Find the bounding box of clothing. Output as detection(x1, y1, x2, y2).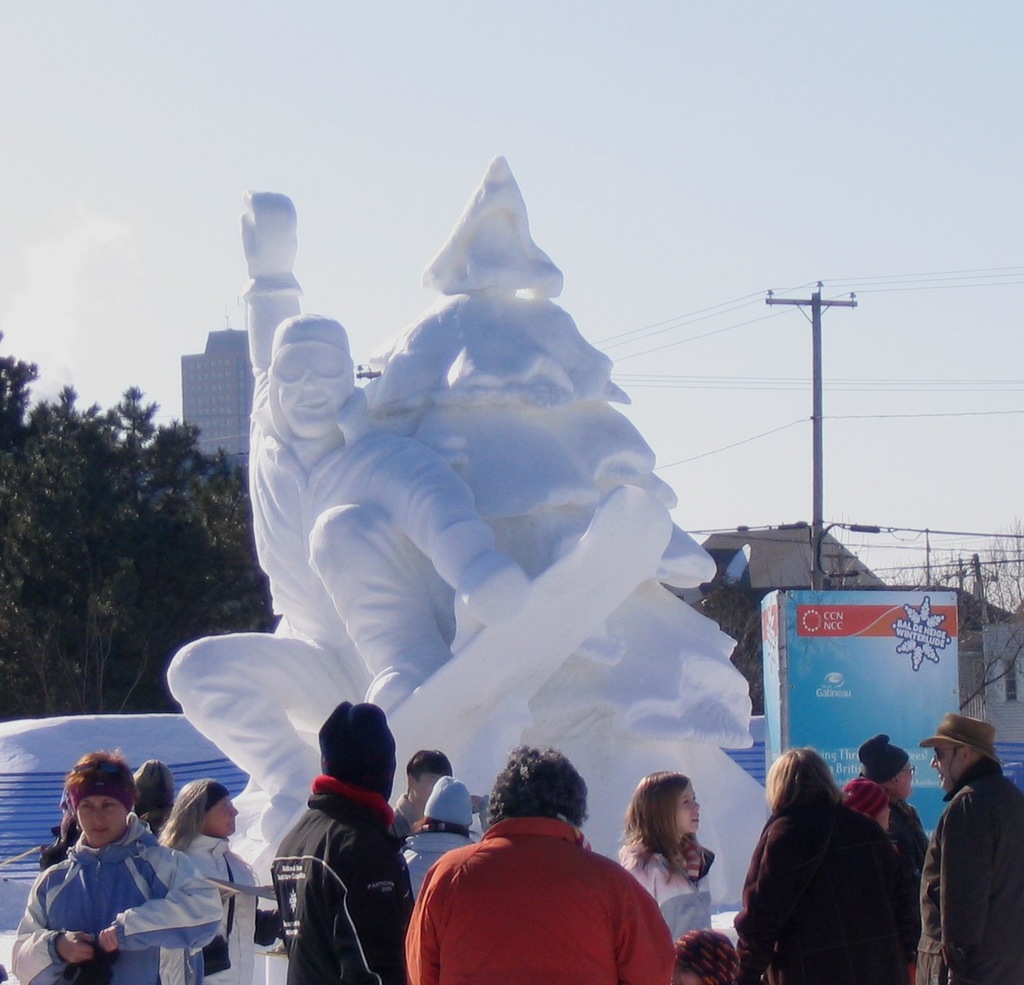
detection(396, 808, 687, 976).
